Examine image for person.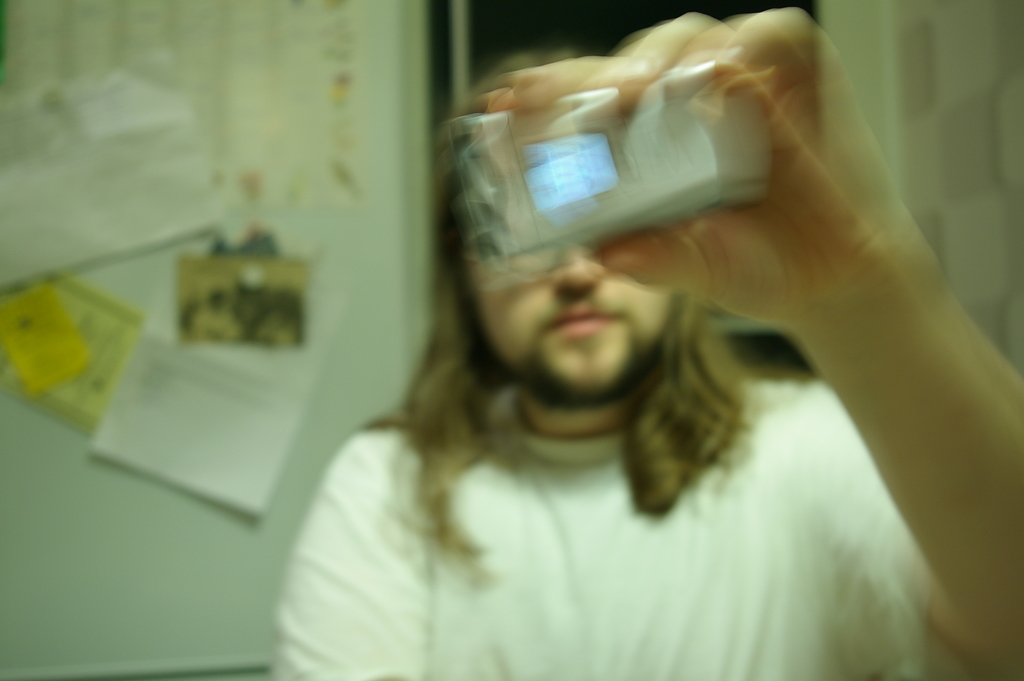
Examination result: [253, 27, 997, 675].
